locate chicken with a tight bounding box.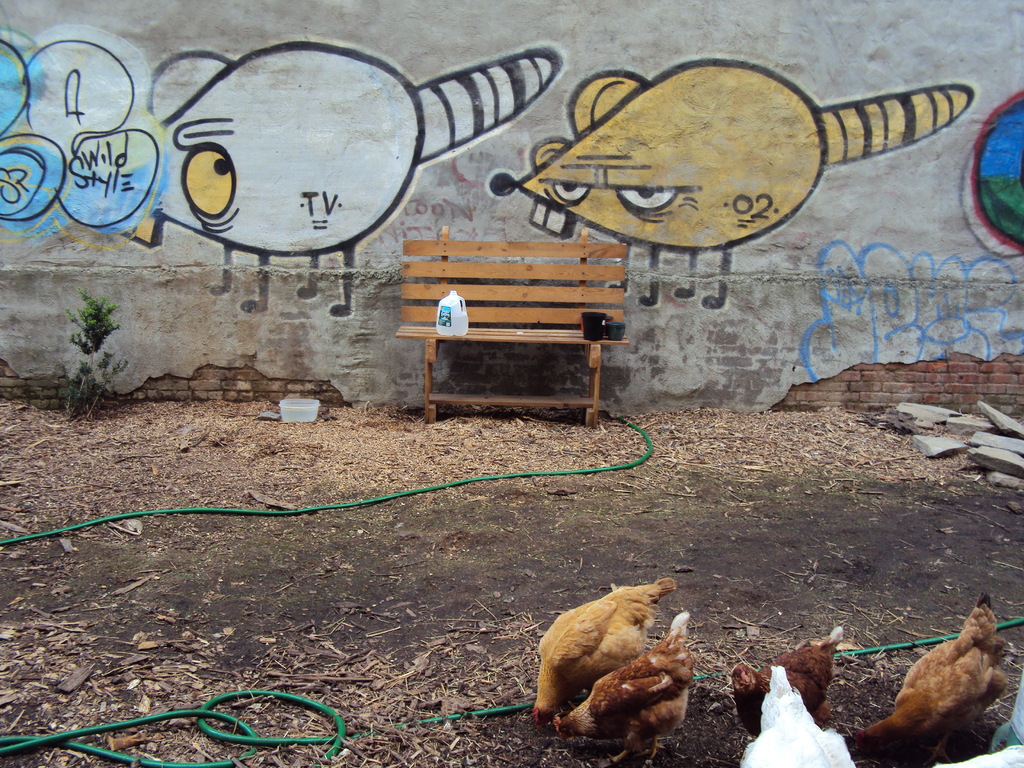
[548,609,707,767].
